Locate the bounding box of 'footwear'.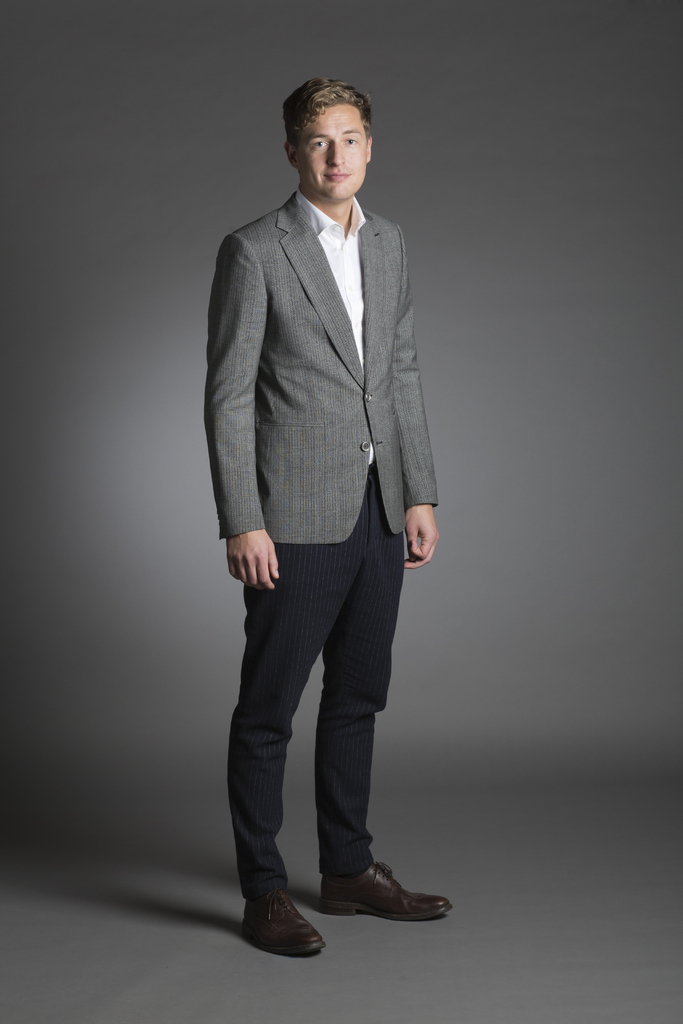
Bounding box: <bbox>242, 895, 326, 963</bbox>.
